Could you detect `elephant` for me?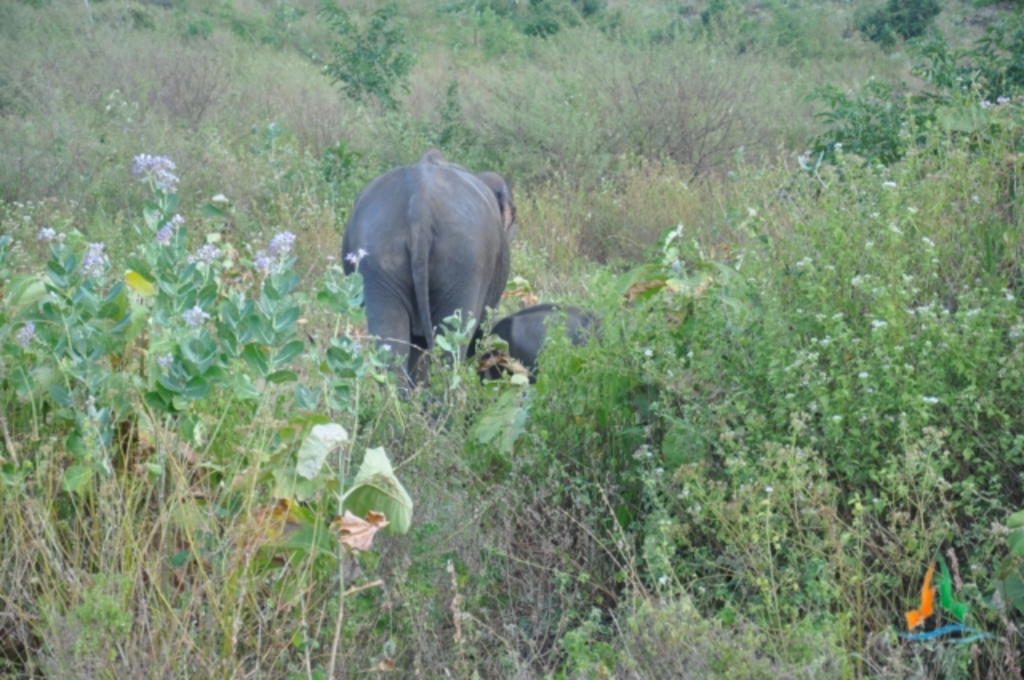
Detection result: select_region(485, 301, 618, 378).
